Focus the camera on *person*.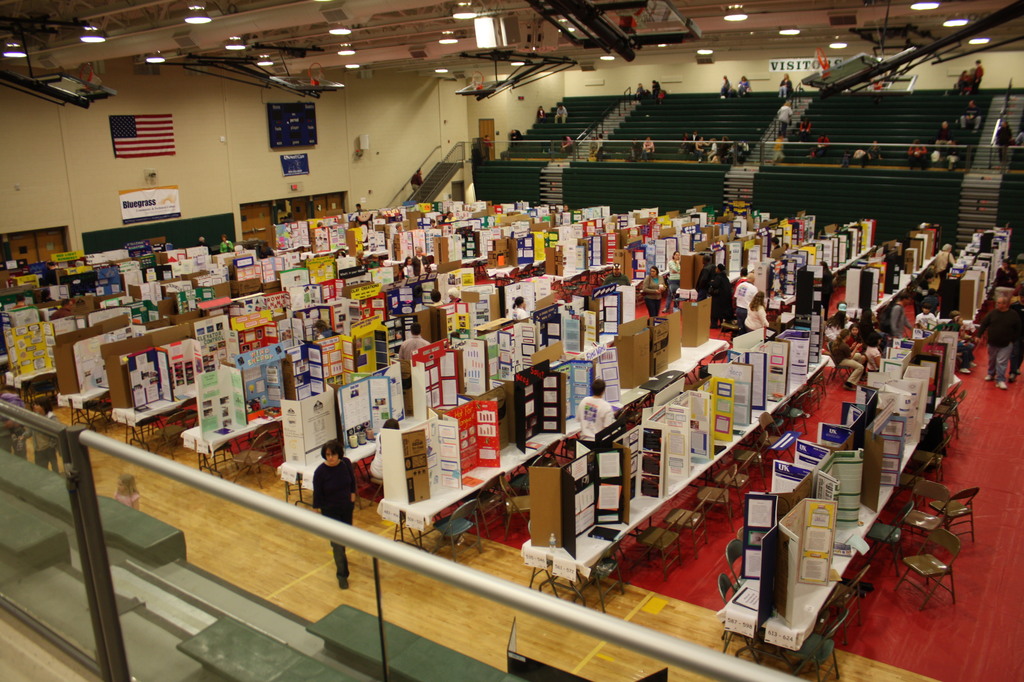
Focus region: 19, 400, 63, 472.
